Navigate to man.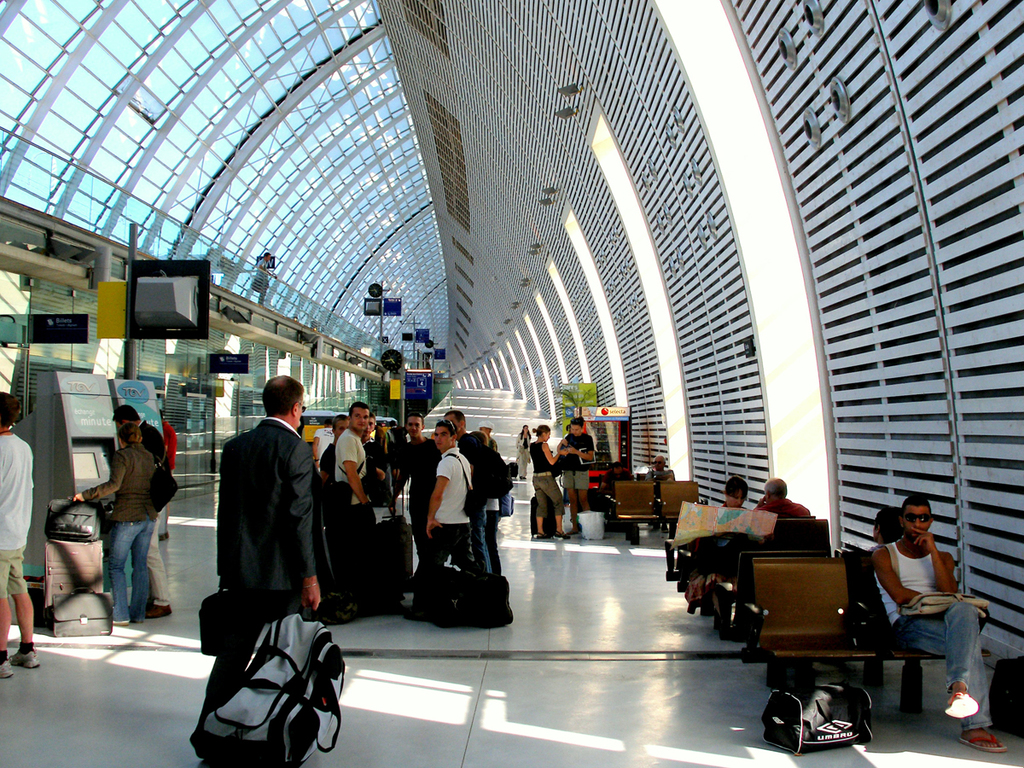
Navigation target: box(756, 480, 810, 515).
